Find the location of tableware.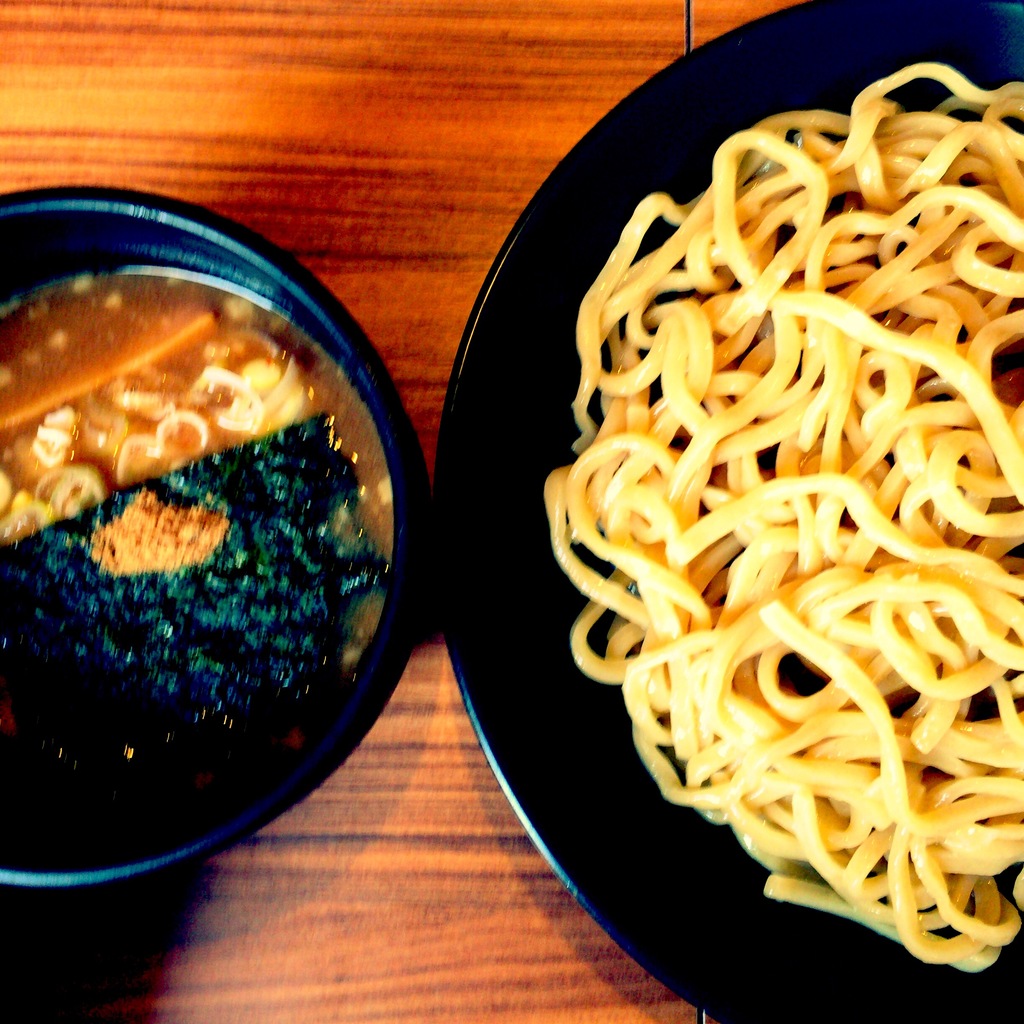
Location: 428:0:1023:1023.
